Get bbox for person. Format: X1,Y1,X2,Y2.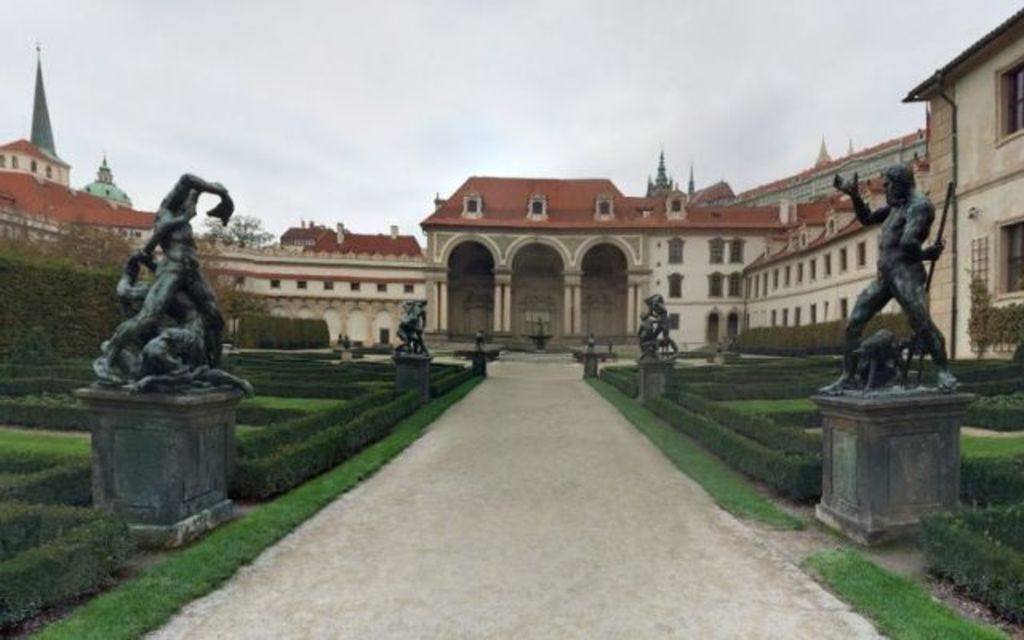
846,146,952,410.
